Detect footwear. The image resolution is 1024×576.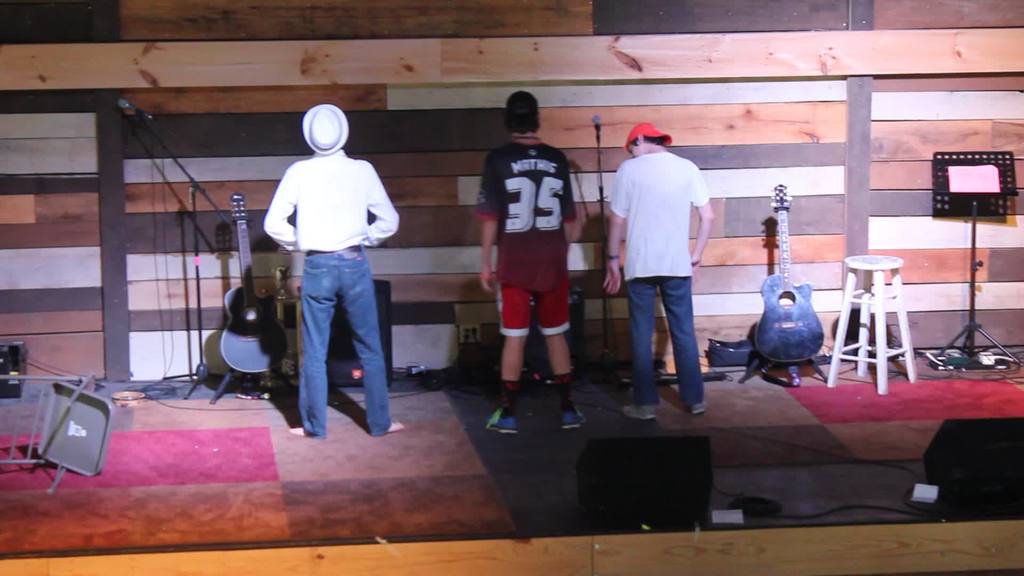
pyautogui.locateOnScreen(687, 392, 714, 417).
